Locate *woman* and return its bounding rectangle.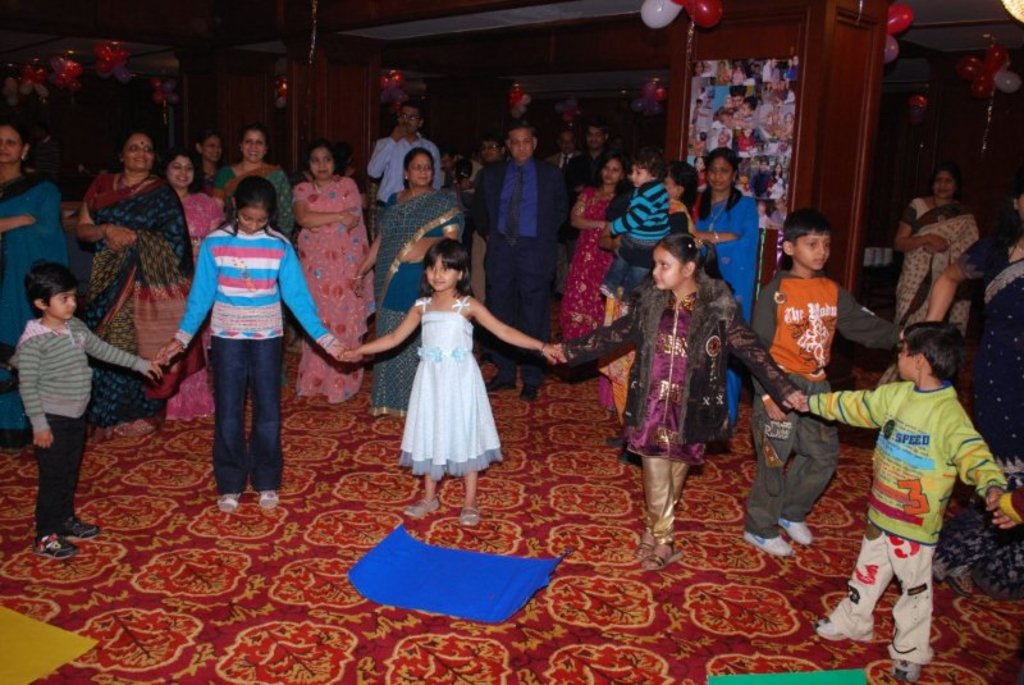
82, 132, 236, 414.
